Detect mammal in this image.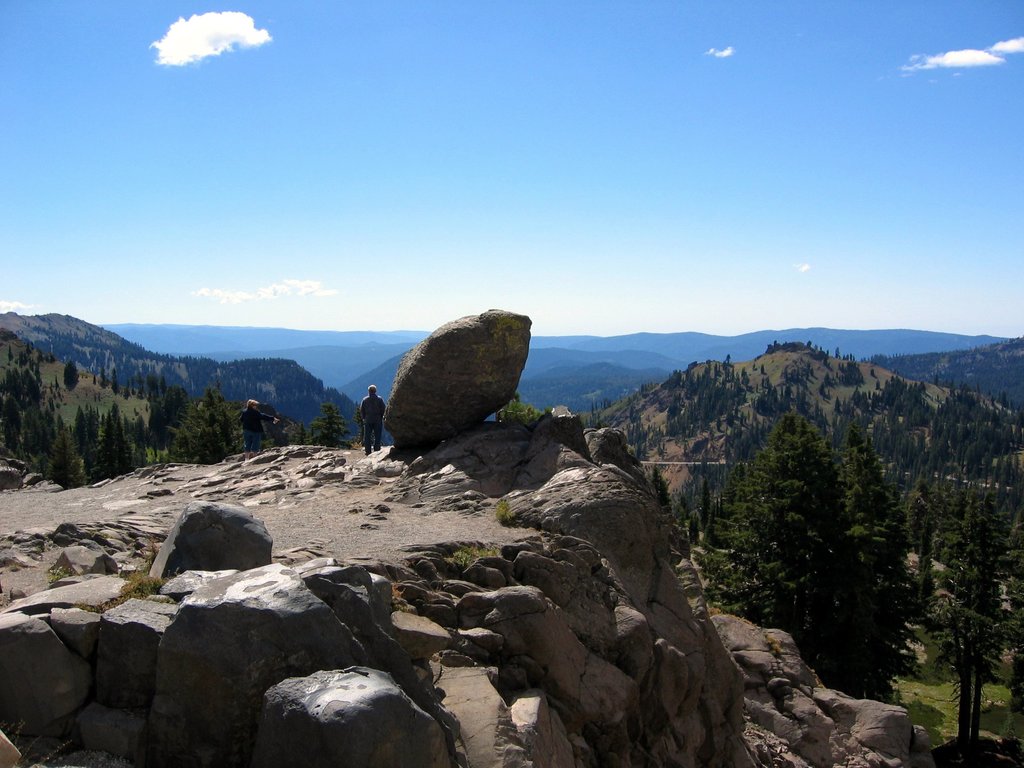
Detection: x1=358, y1=386, x2=385, y2=455.
